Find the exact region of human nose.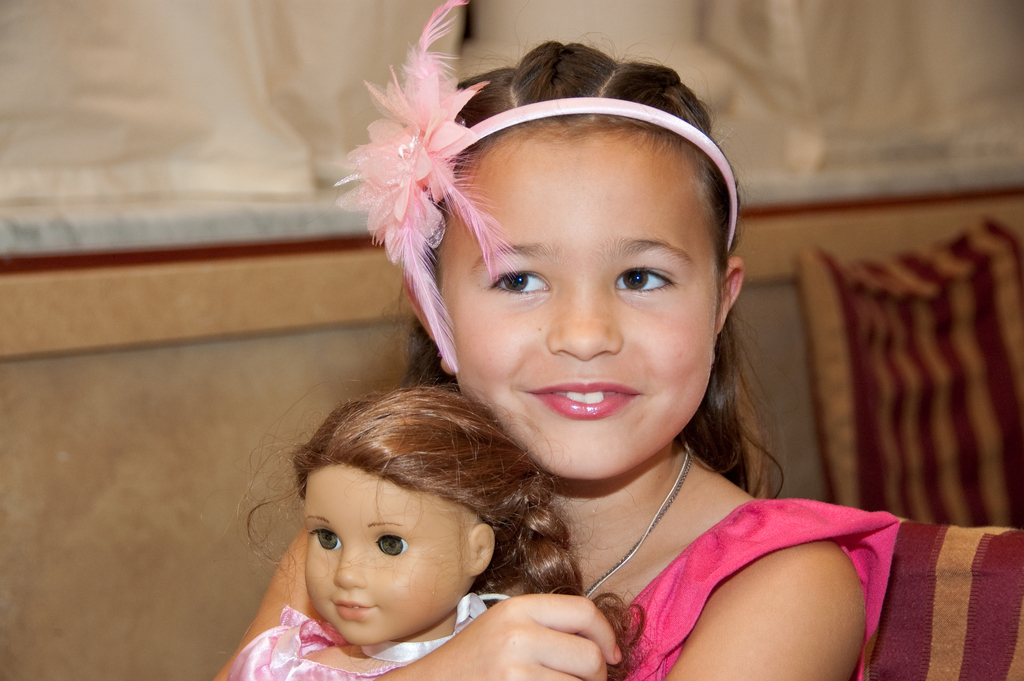
Exact region: x1=333 y1=546 x2=366 y2=593.
